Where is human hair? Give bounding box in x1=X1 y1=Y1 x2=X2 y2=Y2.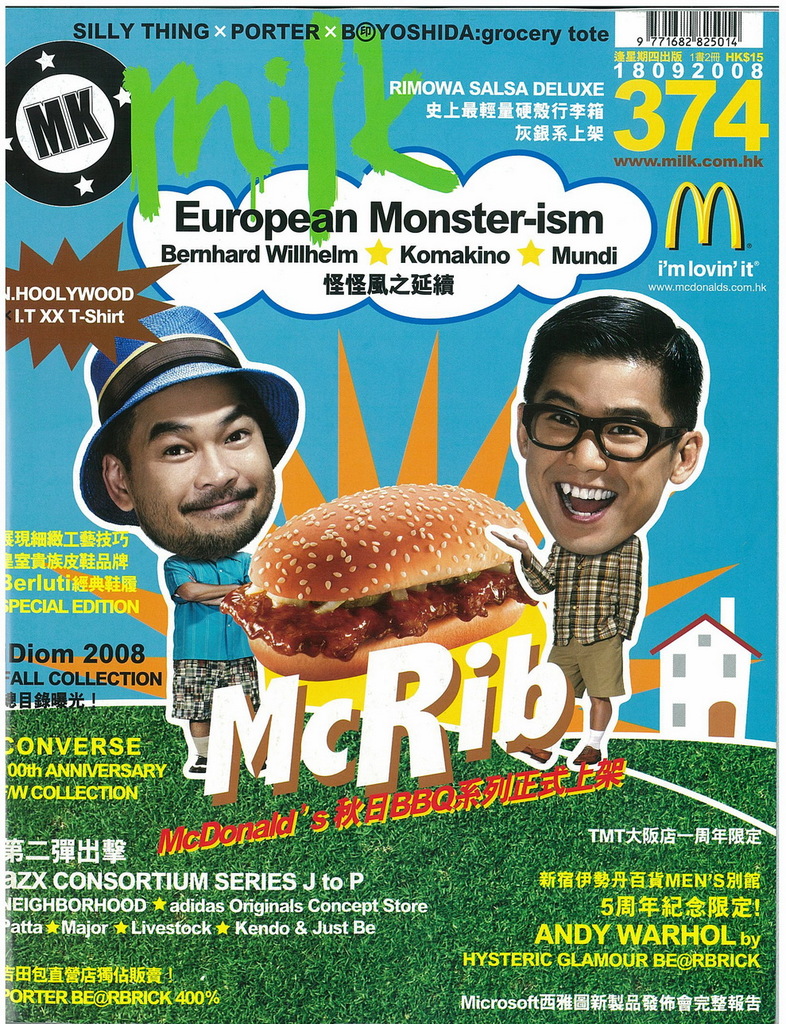
x1=512 y1=293 x2=710 y2=477.
